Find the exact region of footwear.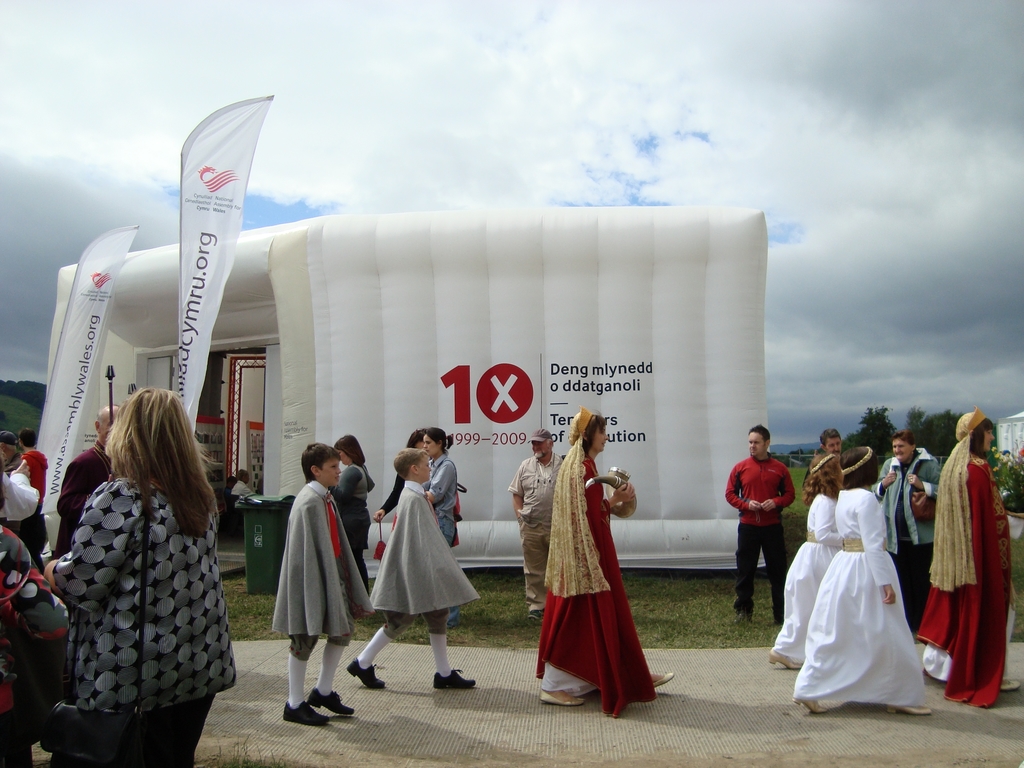
Exact region: crop(546, 690, 582, 706).
